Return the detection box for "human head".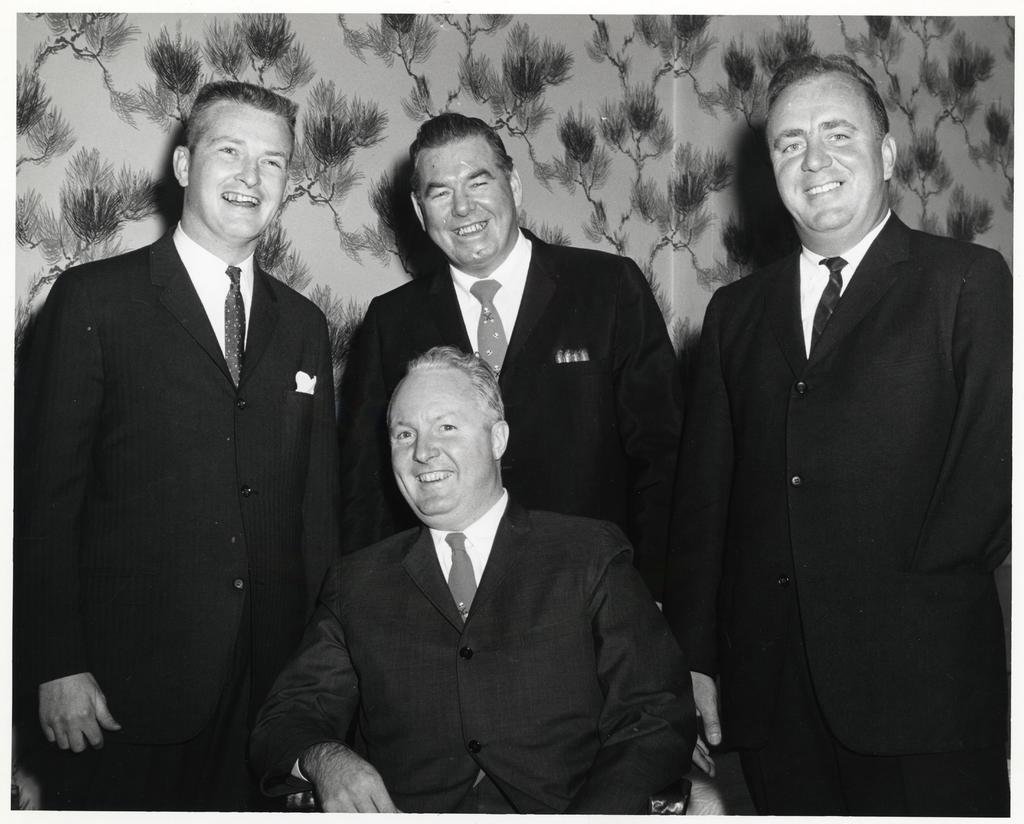
box=[765, 53, 895, 245].
